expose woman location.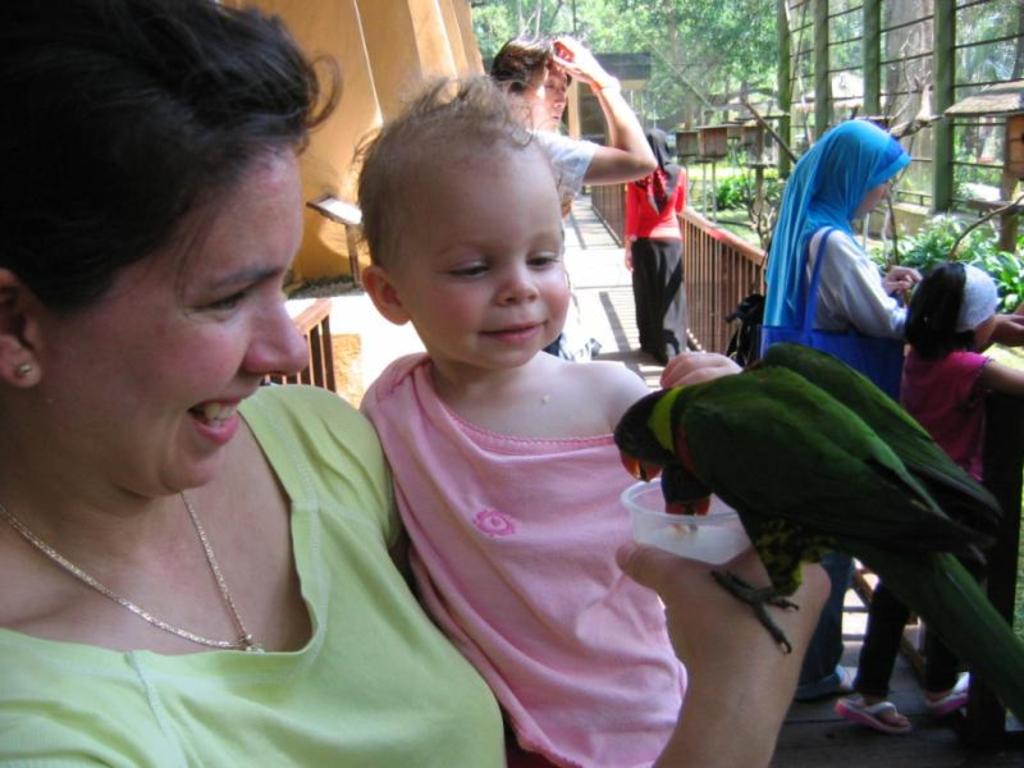
Exposed at [x1=617, y1=127, x2=687, y2=360].
